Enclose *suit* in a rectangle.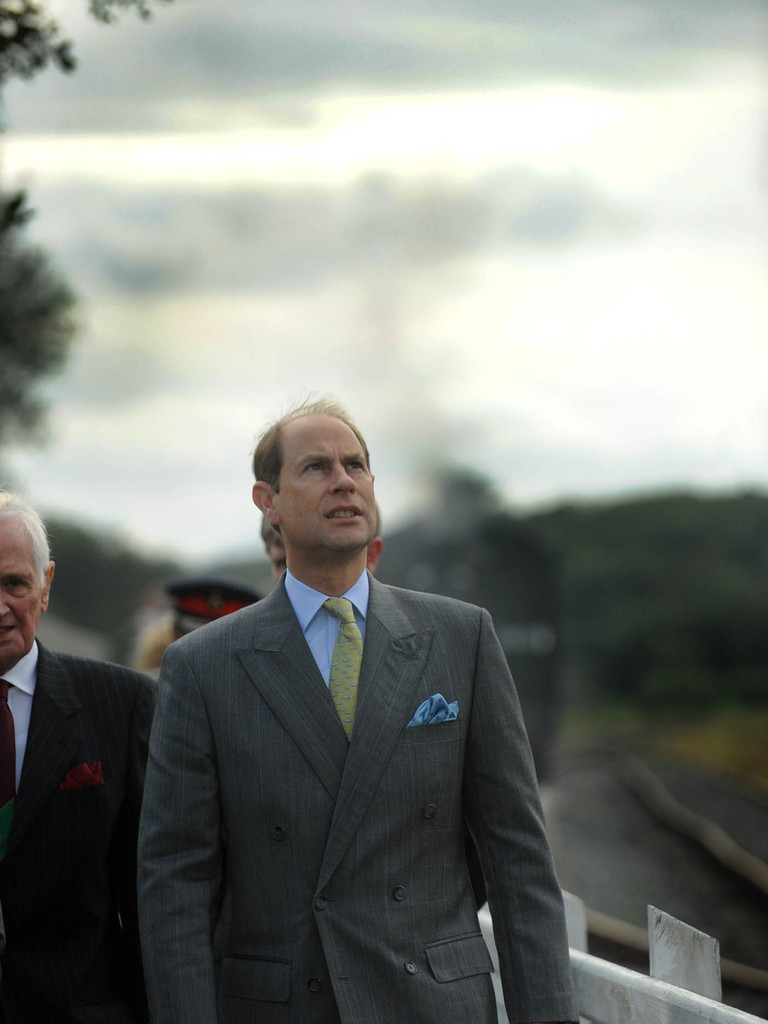
<bbox>136, 574, 569, 1023</bbox>.
